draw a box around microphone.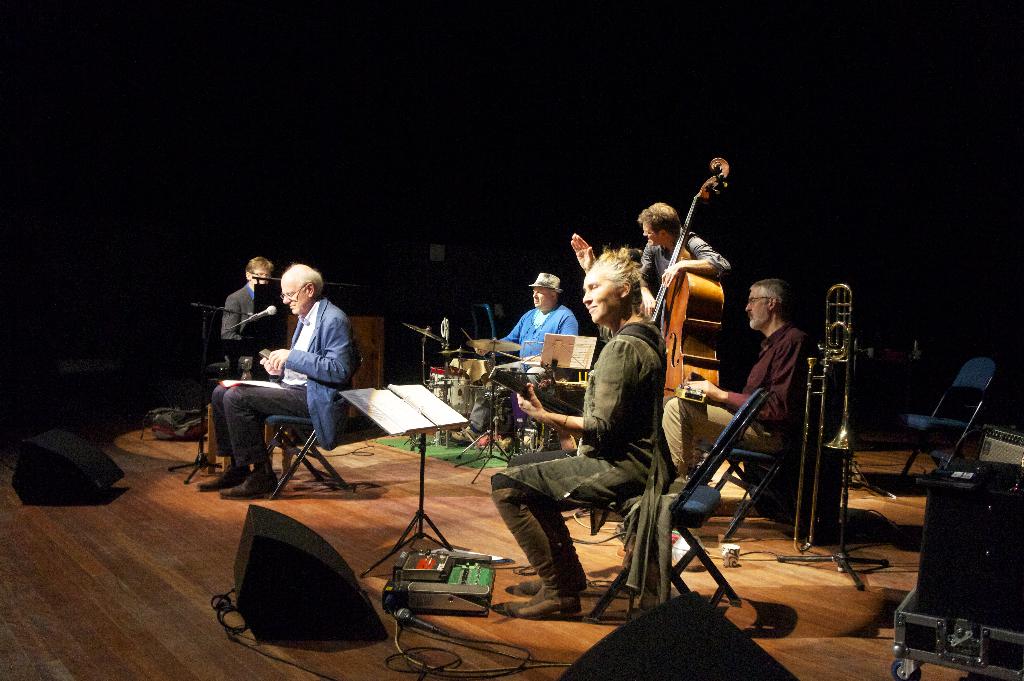
[255, 303, 278, 317].
